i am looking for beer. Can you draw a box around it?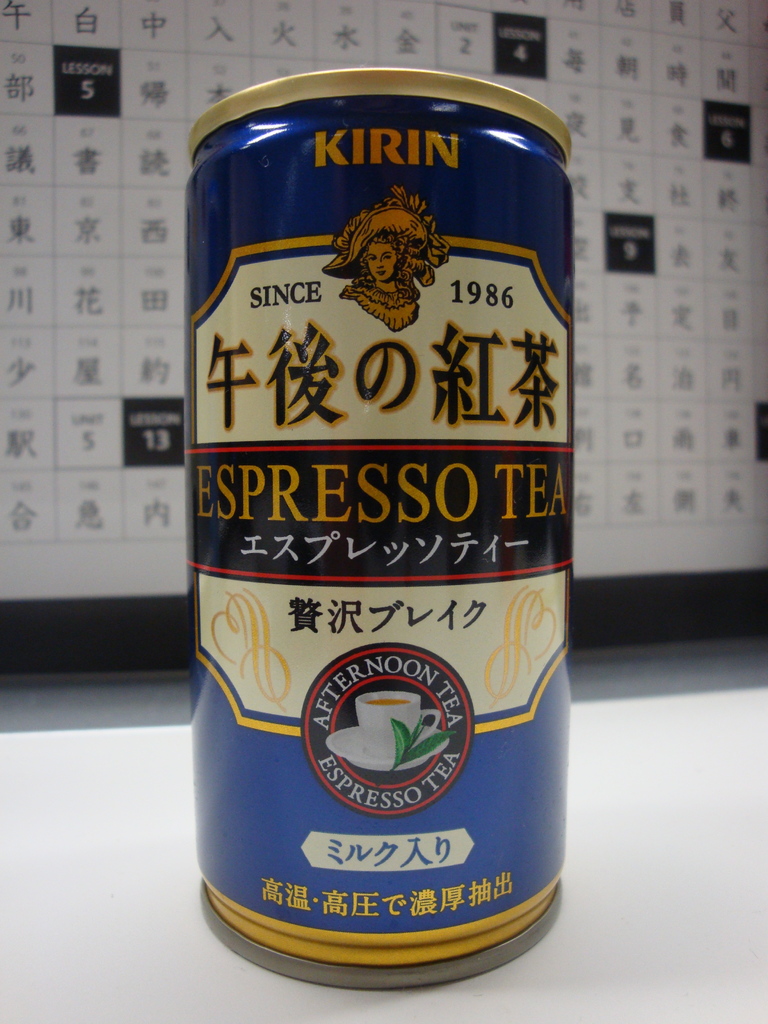
Sure, the bounding box is (184,62,586,988).
